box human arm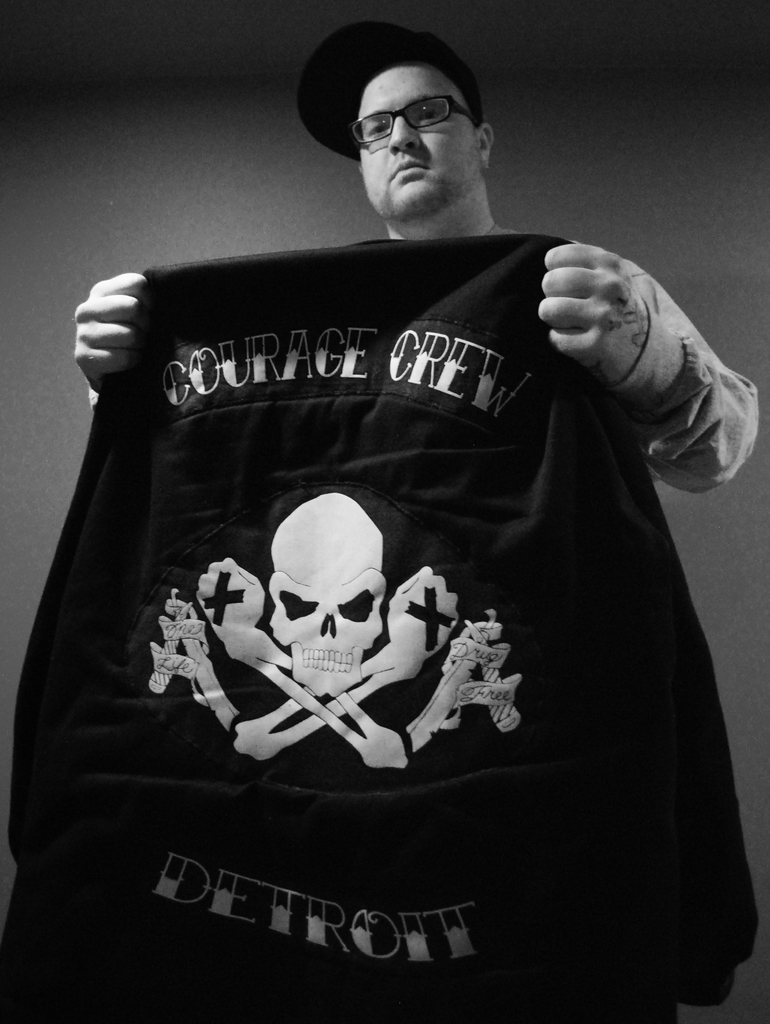
539,246,717,492
